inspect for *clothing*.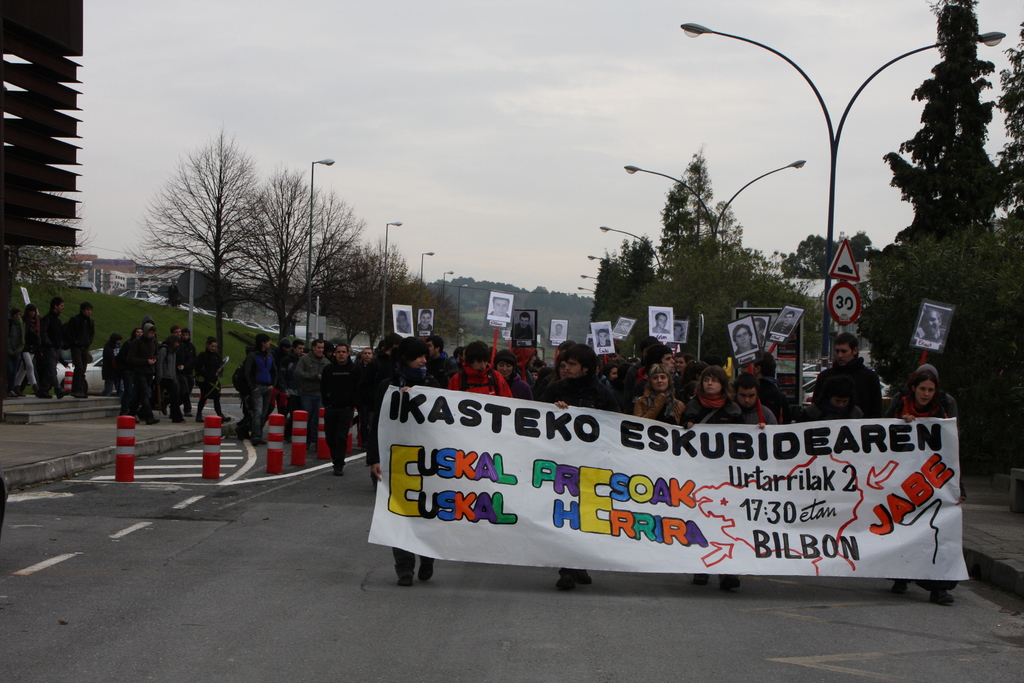
Inspection: rect(448, 364, 511, 404).
